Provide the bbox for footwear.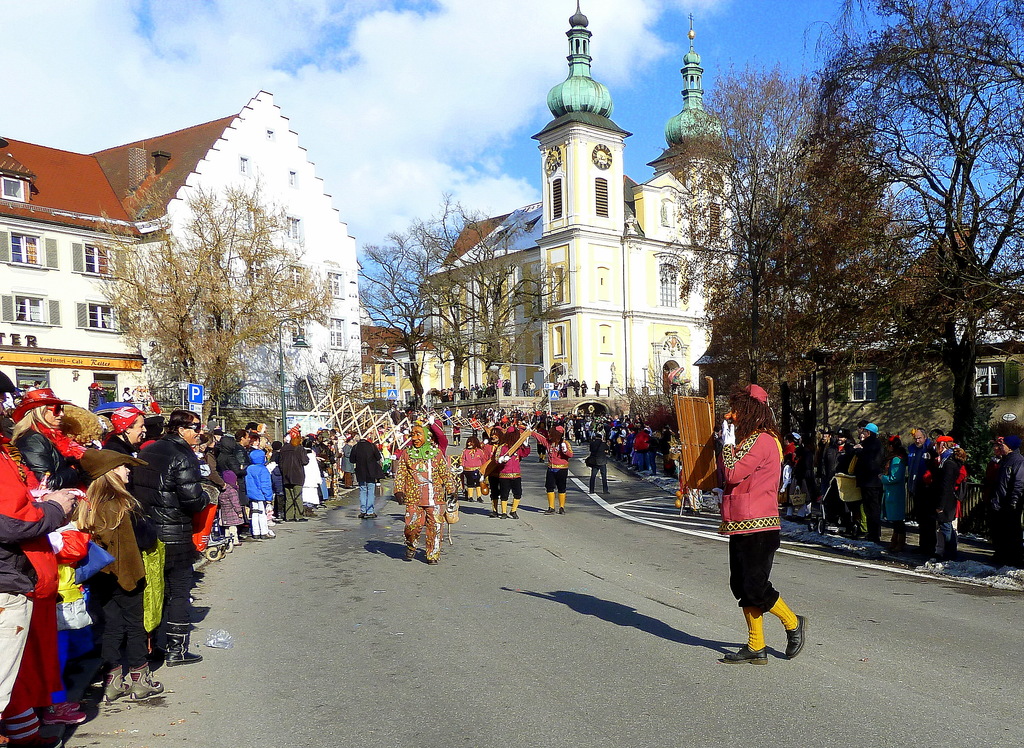
locate(131, 662, 164, 701).
